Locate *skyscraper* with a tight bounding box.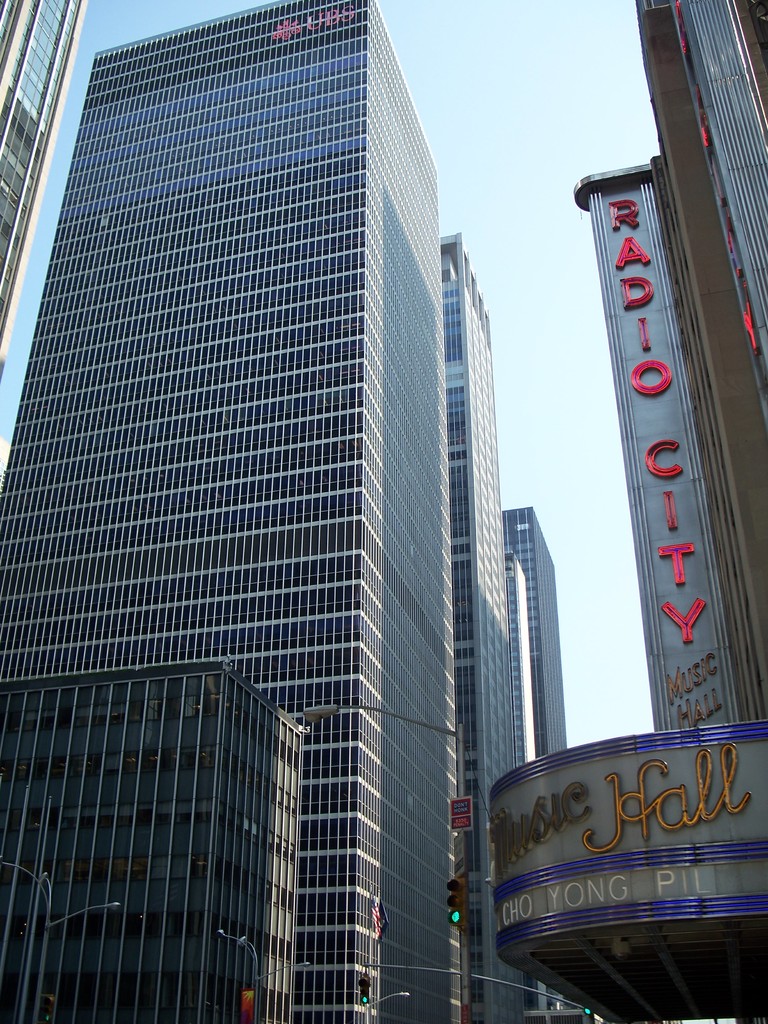
[x1=500, y1=497, x2=574, y2=1023].
